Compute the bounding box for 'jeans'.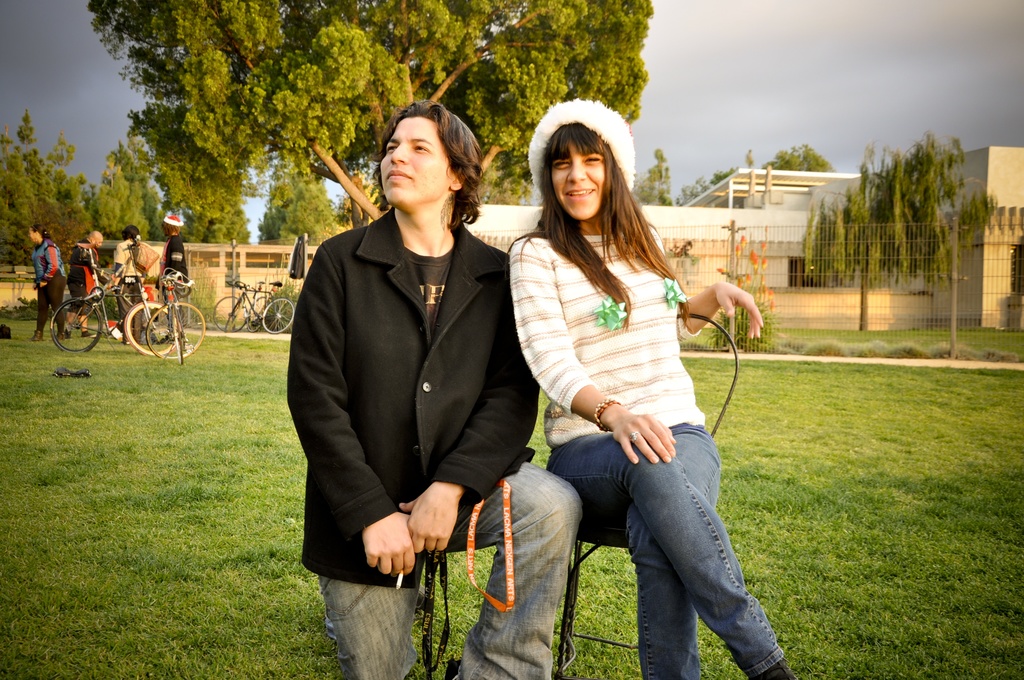
Rect(571, 441, 785, 676).
